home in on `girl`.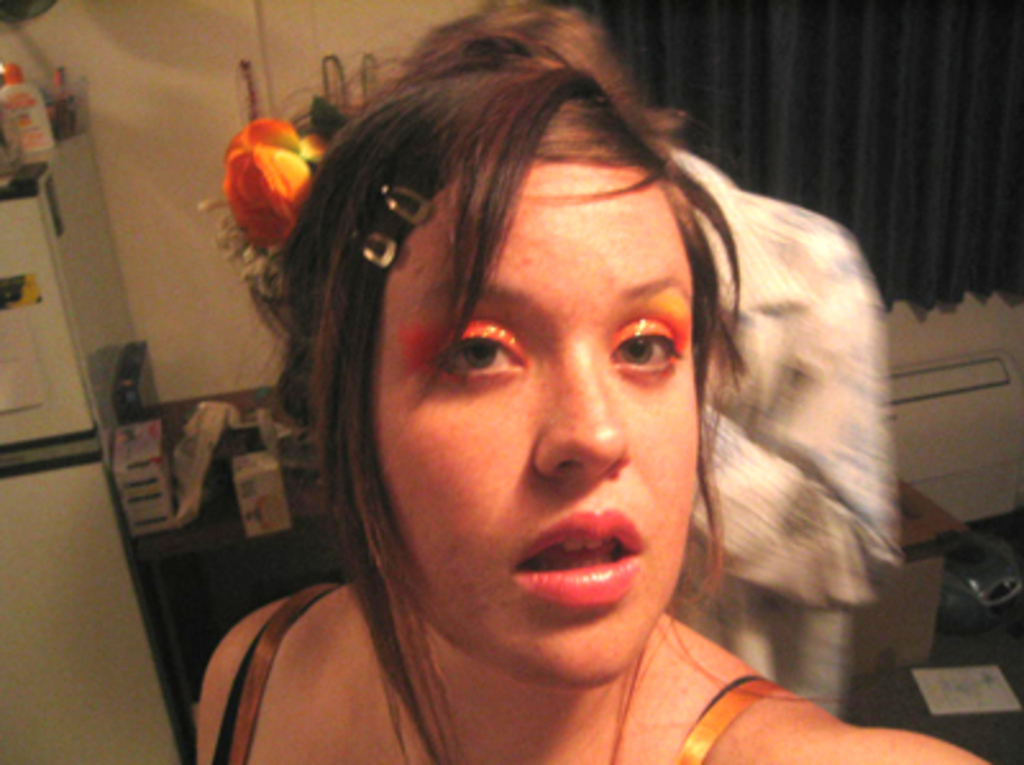
Homed in at [187, 31, 993, 762].
